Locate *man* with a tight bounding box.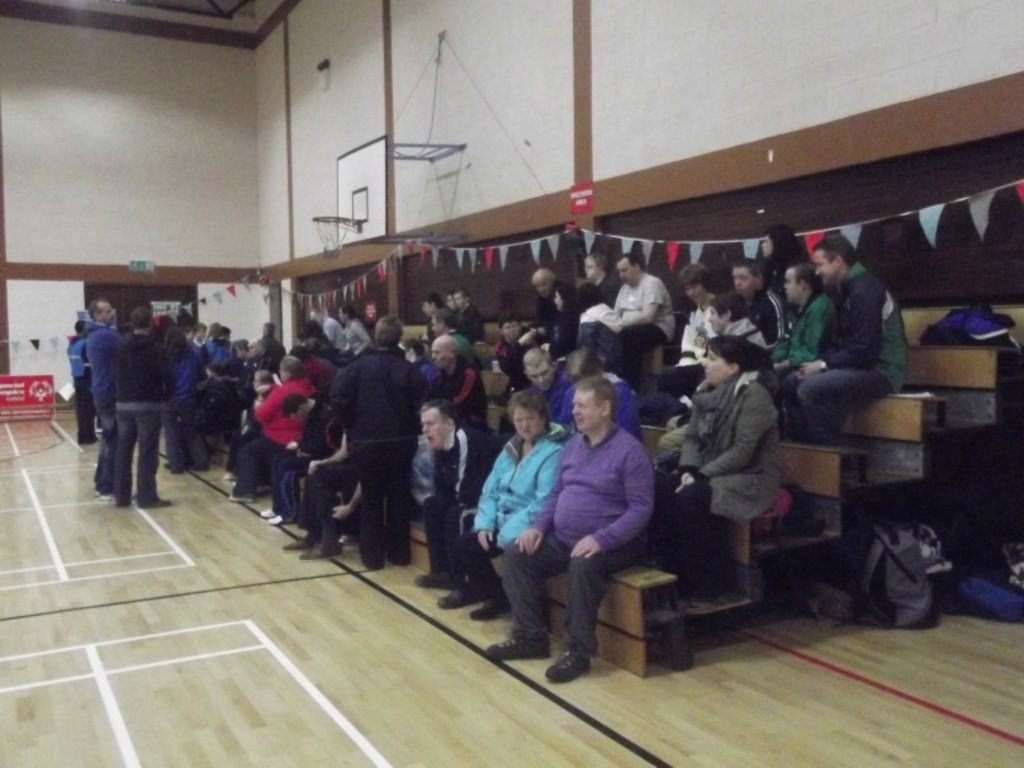
(332,314,425,566).
